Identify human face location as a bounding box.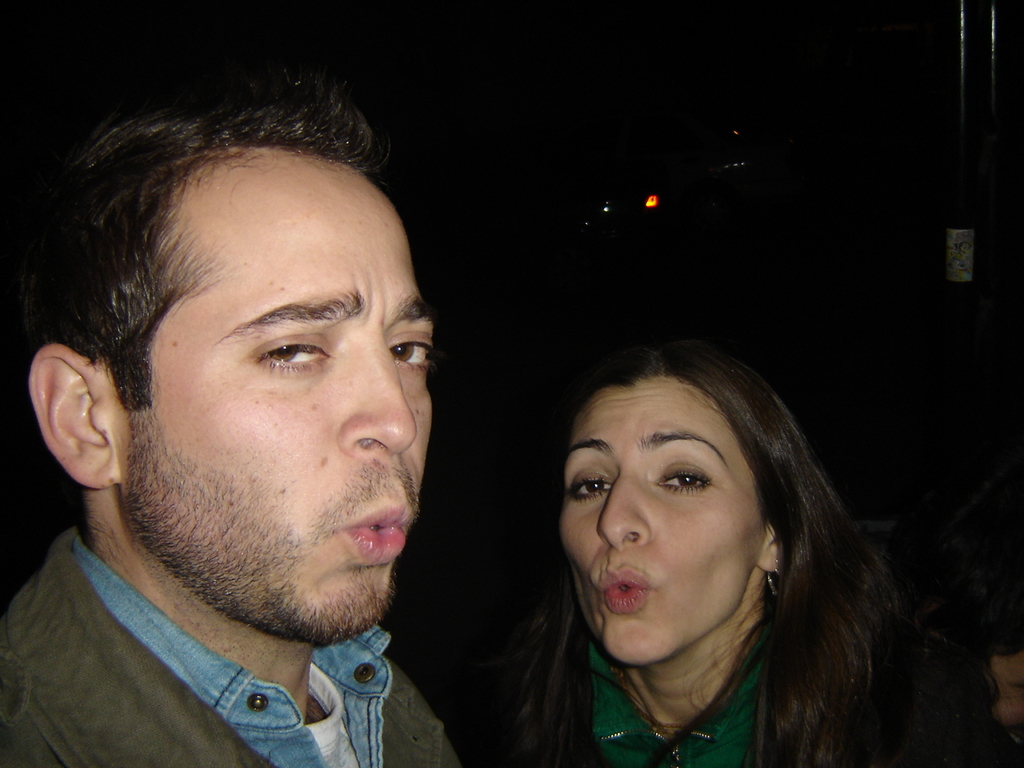
[left=550, top=378, right=754, bottom=662].
